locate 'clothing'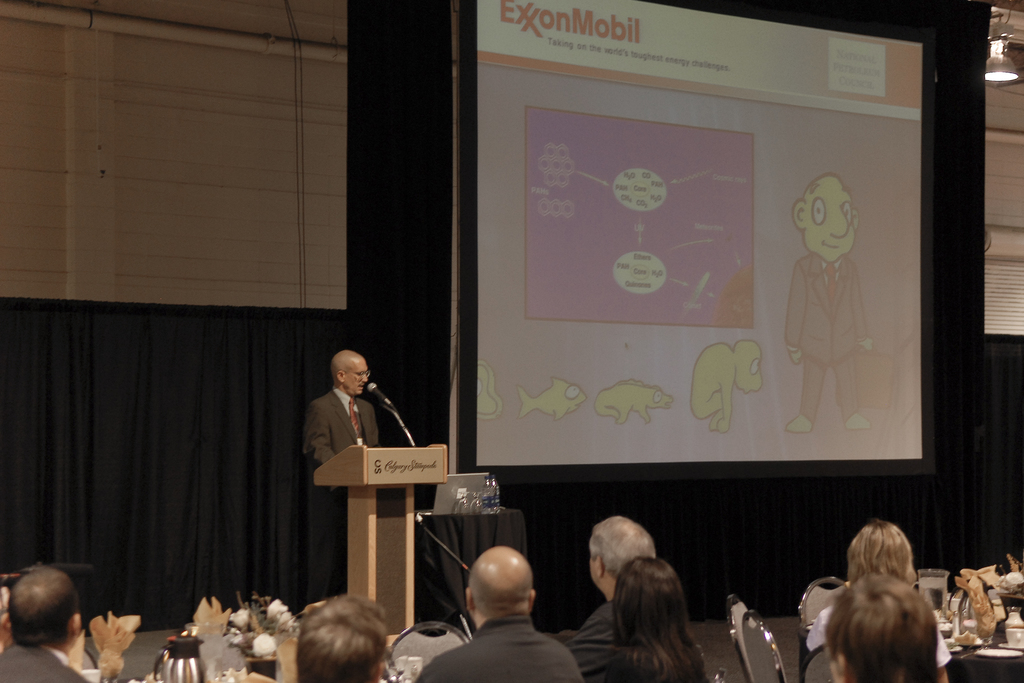
566, 602, 610, 682
